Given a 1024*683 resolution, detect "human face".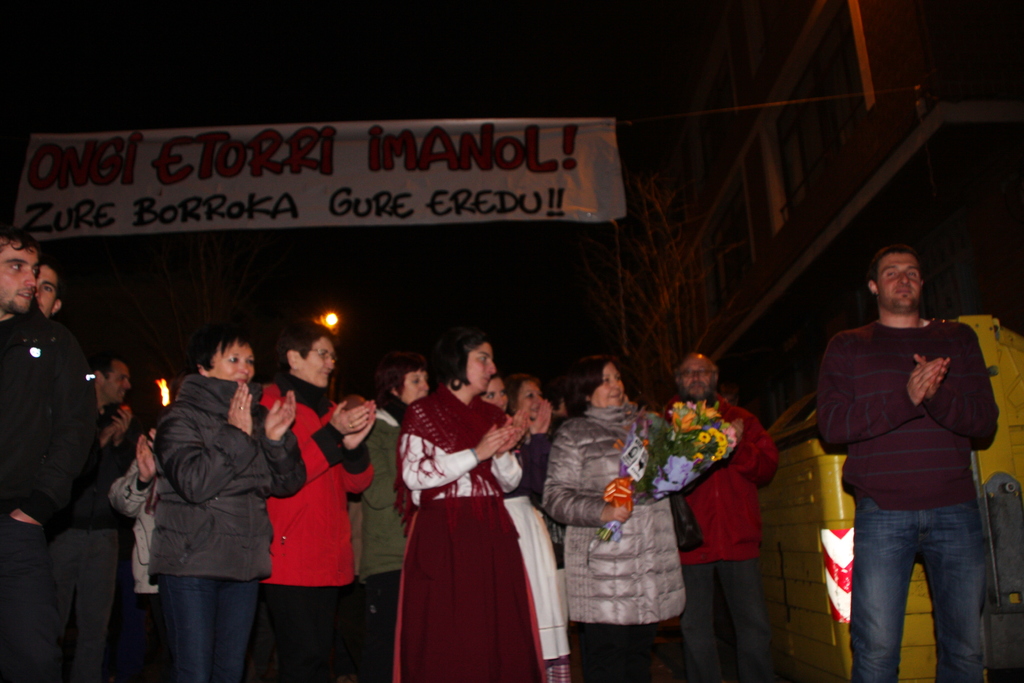
[0, 242, 37, 313].
